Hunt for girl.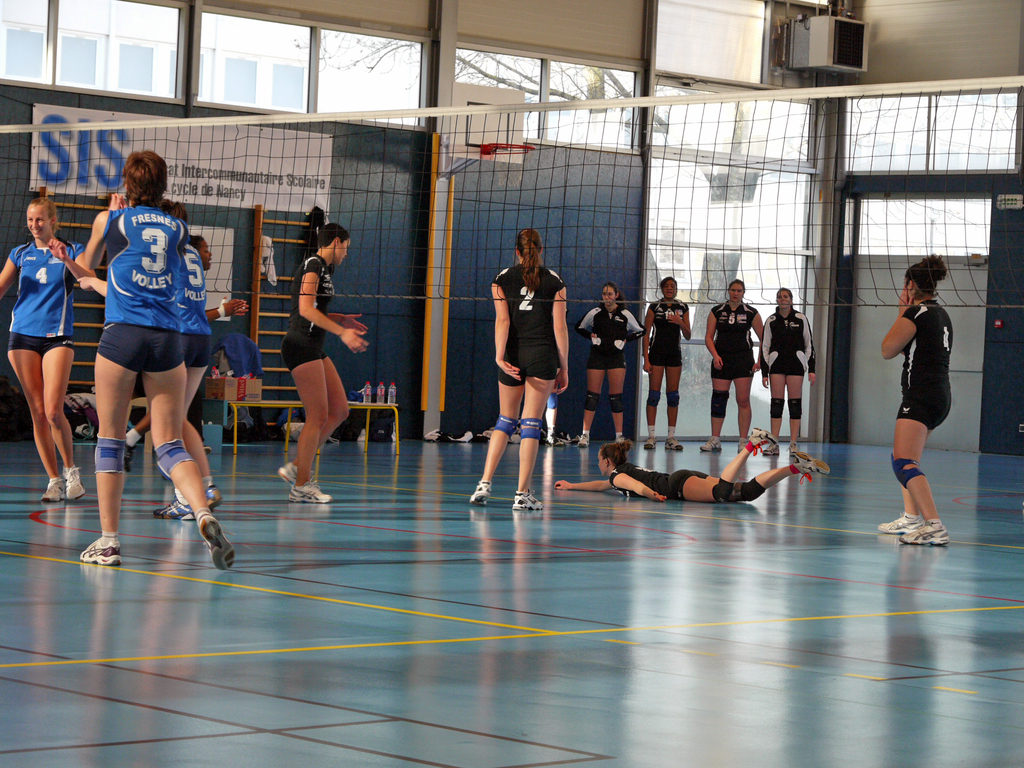
Hunted down at (left=469, top=230, right=561, bottom=515).
